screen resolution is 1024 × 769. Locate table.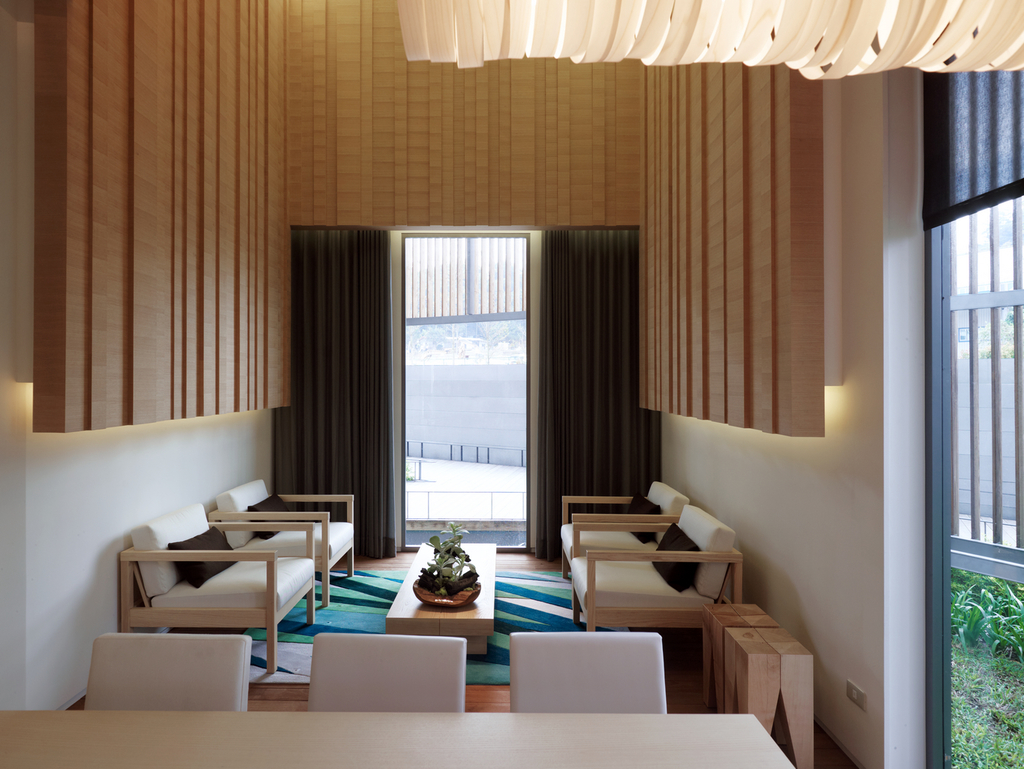
[left=0, top=710, right=801, bottom=768].
